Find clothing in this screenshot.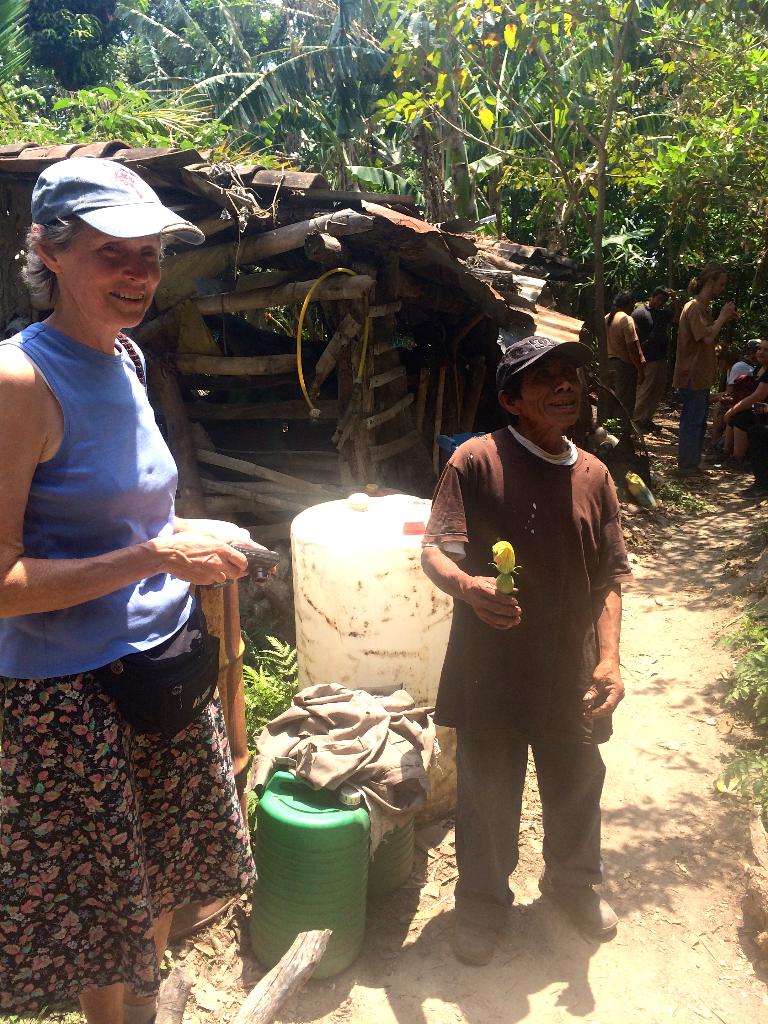
The bounding box for clothing is 636, 308, 657, 419.
